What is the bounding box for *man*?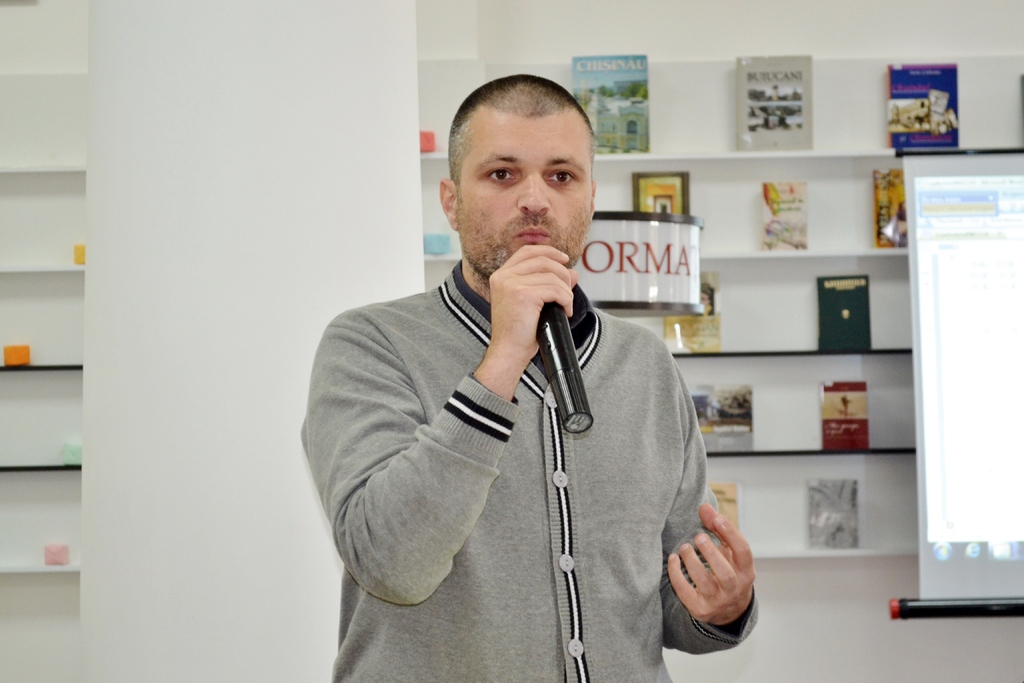
310/83/749/661.
